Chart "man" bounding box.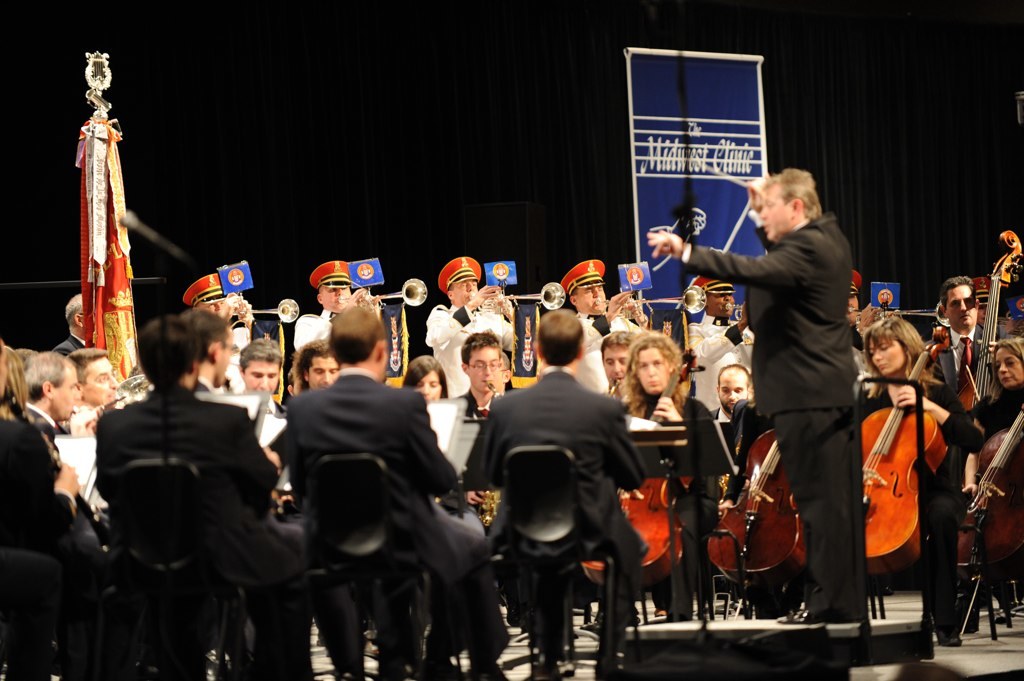
Charted: <bbox>921, 275, 1014, 383</bbox>.
